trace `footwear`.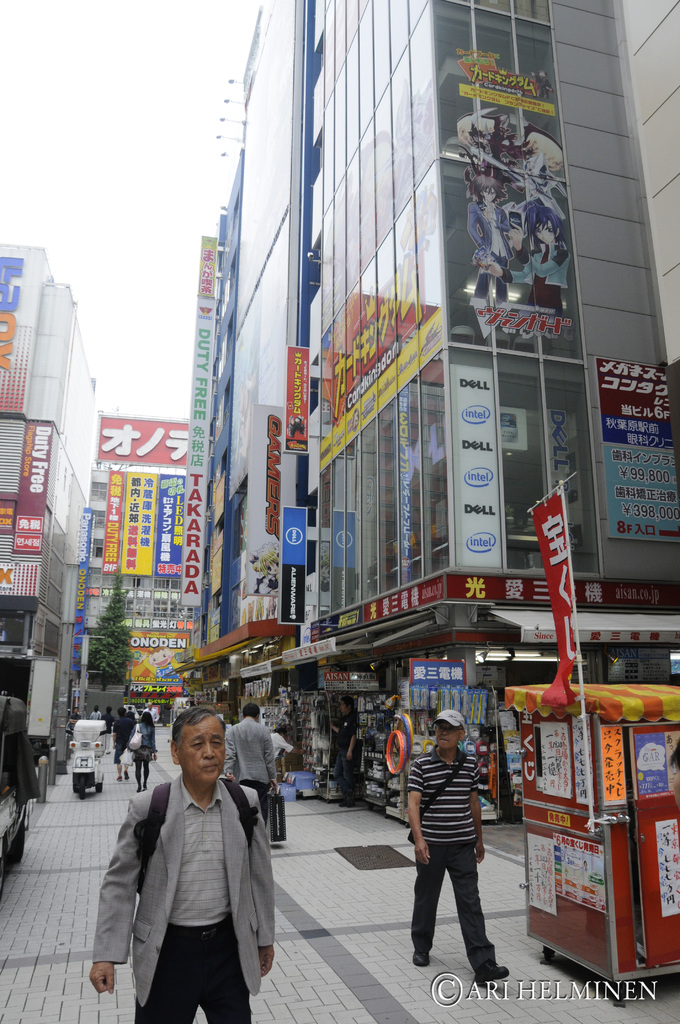
Traced to l=410, t=955, r=431, b=968.
